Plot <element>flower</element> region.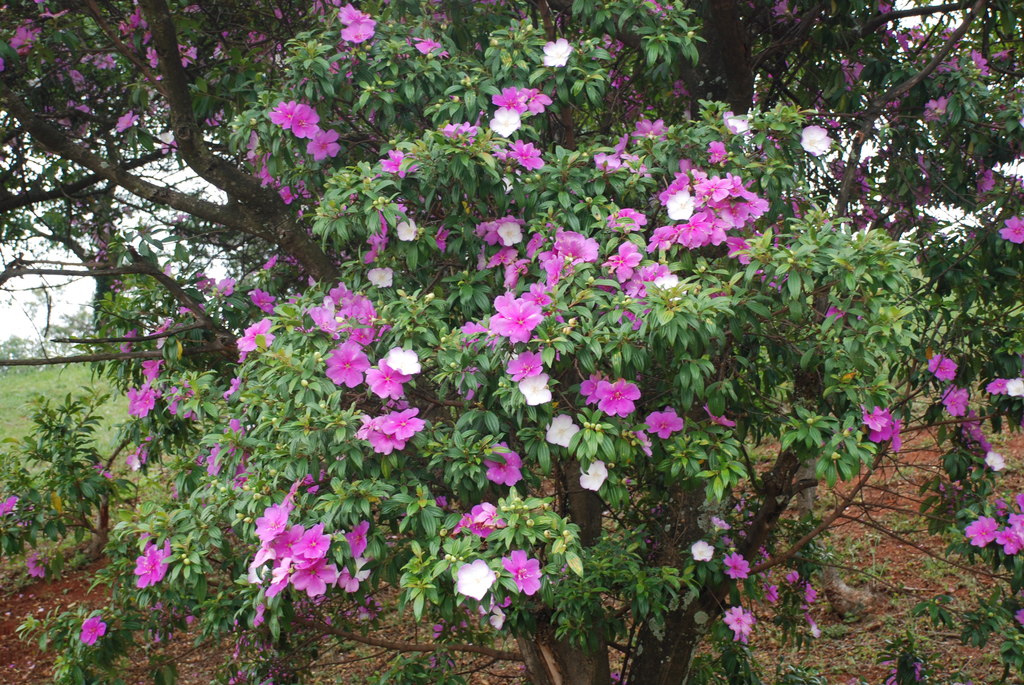
Plotted at 724:557:755:585.
